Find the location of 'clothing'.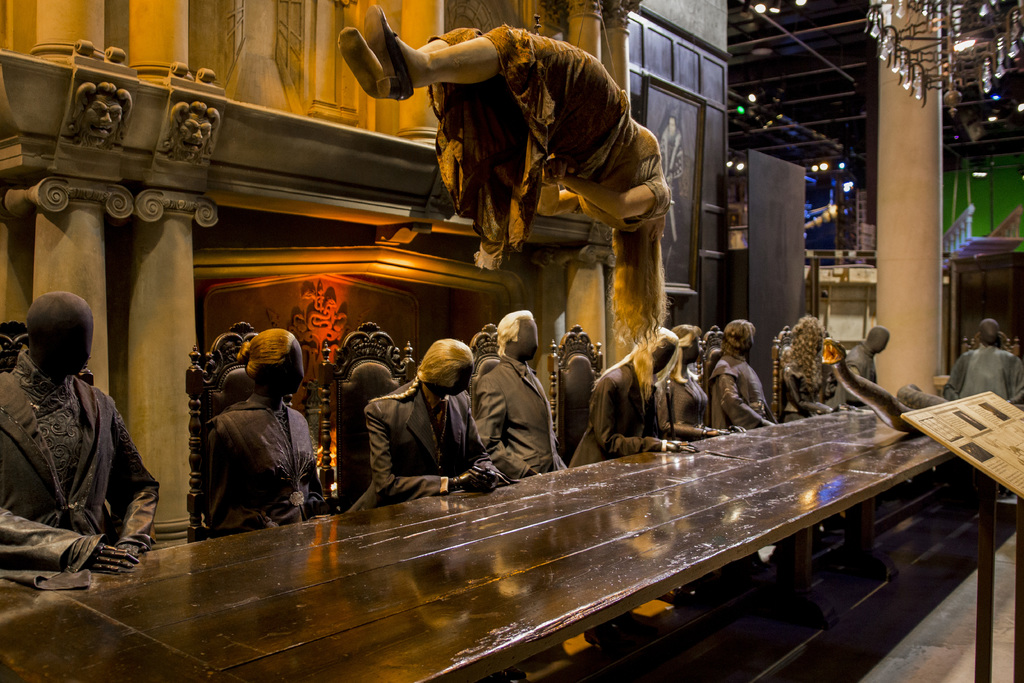
Location: x1=726 y1=348 x2=768 y2=429.
